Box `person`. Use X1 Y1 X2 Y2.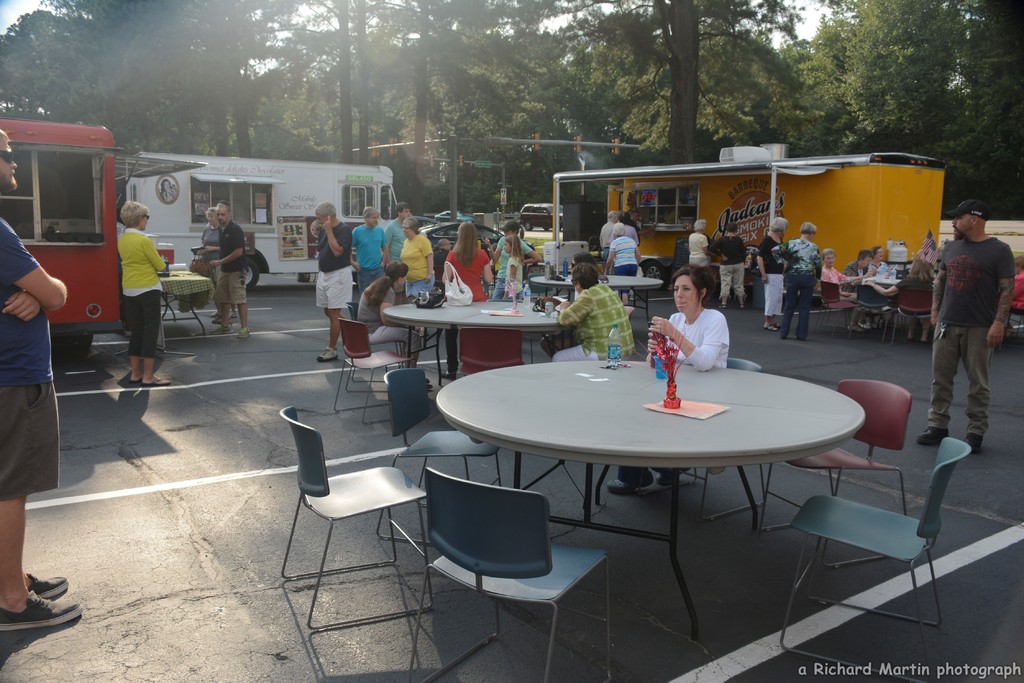
689 220 712 271.
